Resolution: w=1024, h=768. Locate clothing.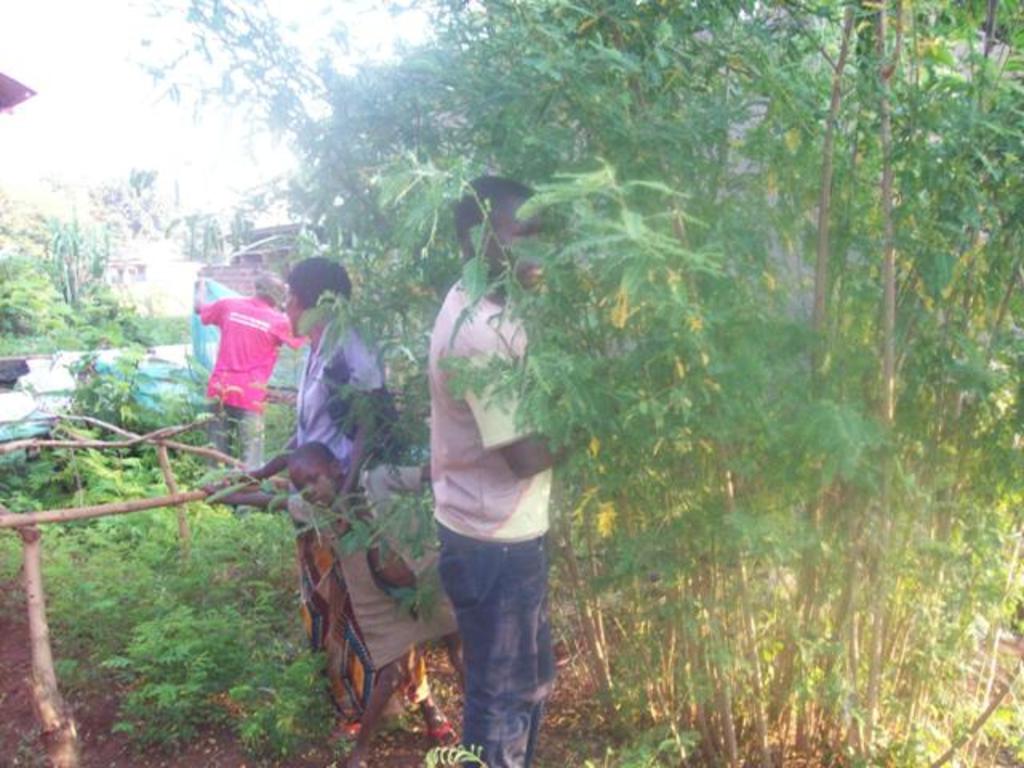
rect(285, 315, 434, 725).
